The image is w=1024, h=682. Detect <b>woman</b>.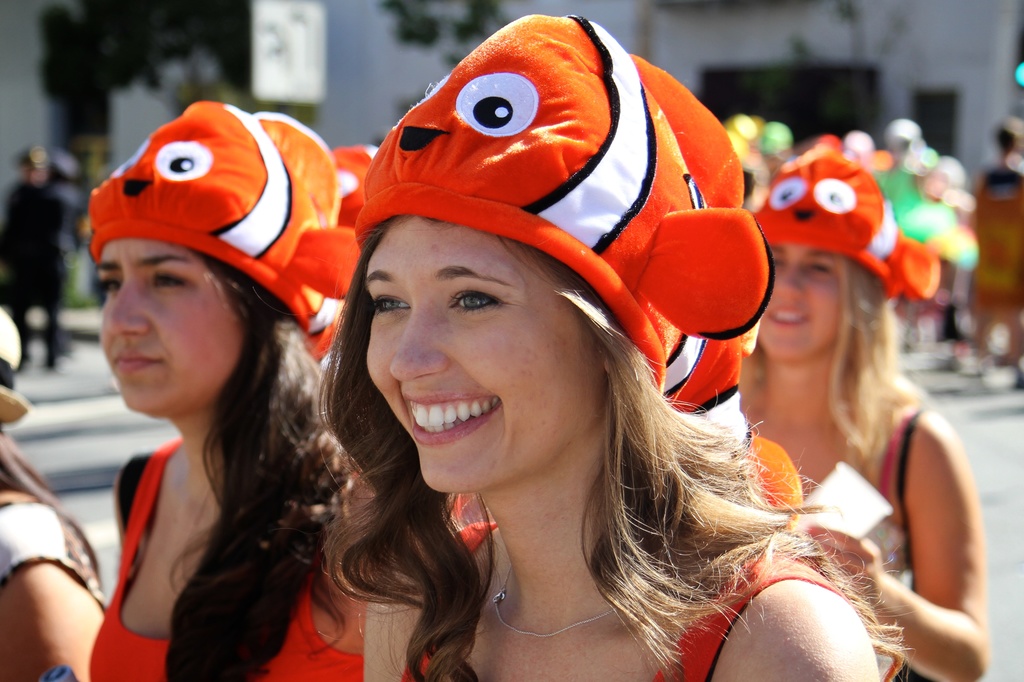
Detection: box=[63, 138, 338, 681].
